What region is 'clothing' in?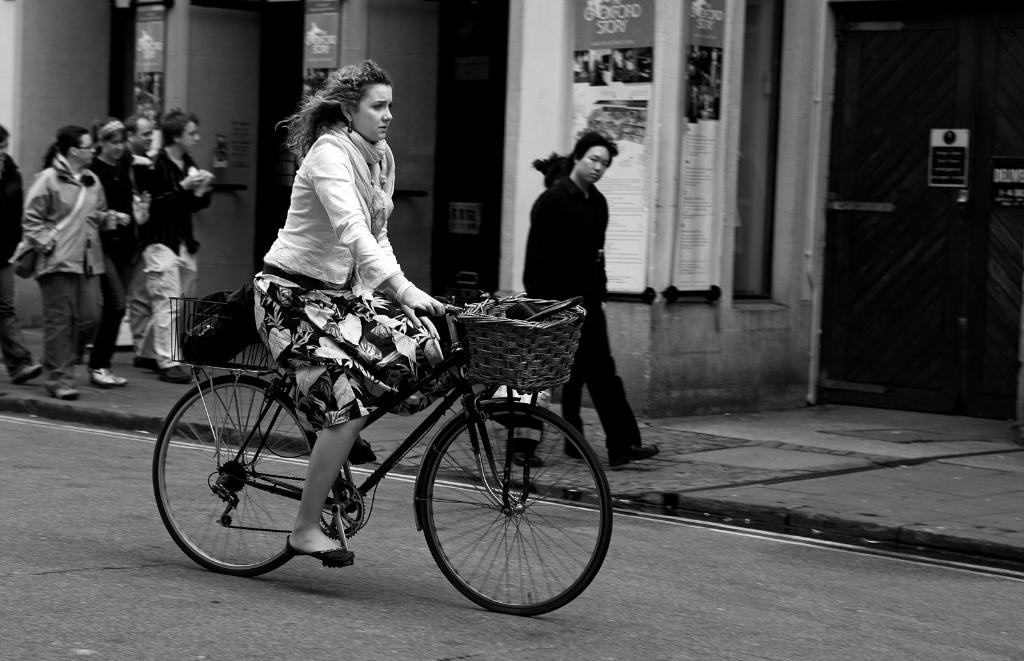
select_region(84, 153, 140, 376).
